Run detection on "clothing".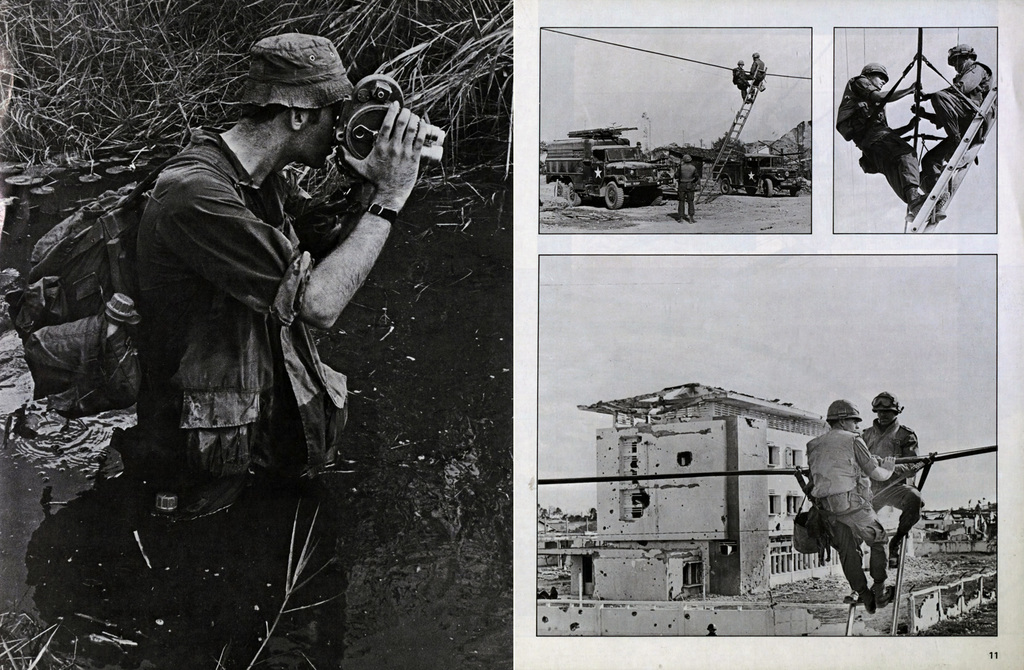
Result: (x1=731, y1=64, x2=746, y2=99).
